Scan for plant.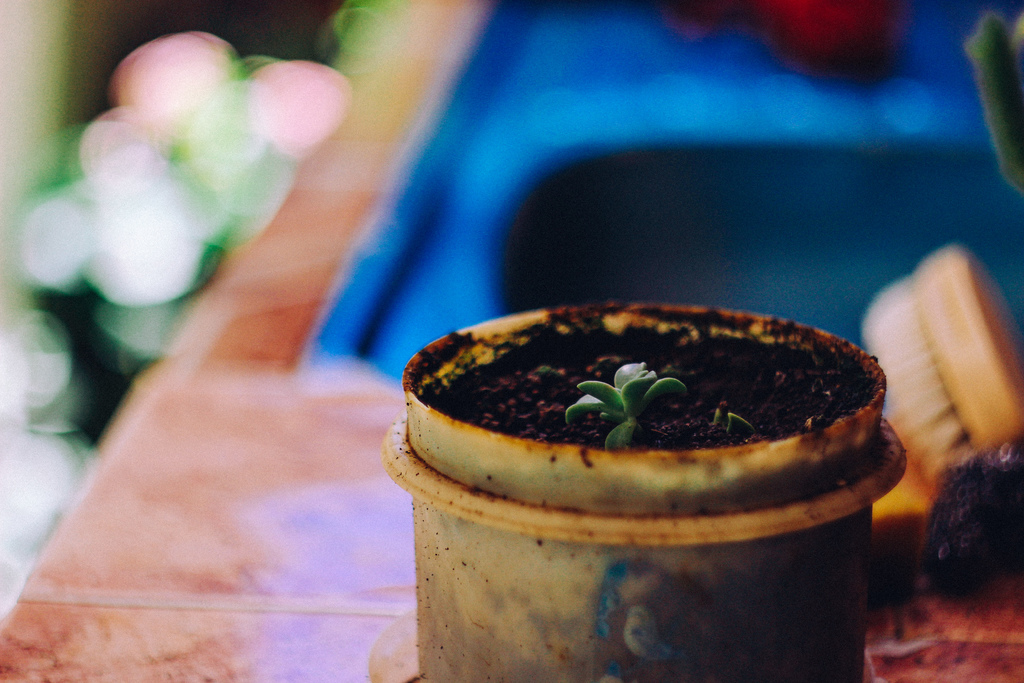
Scan result: 568, 363, 682, 450.
